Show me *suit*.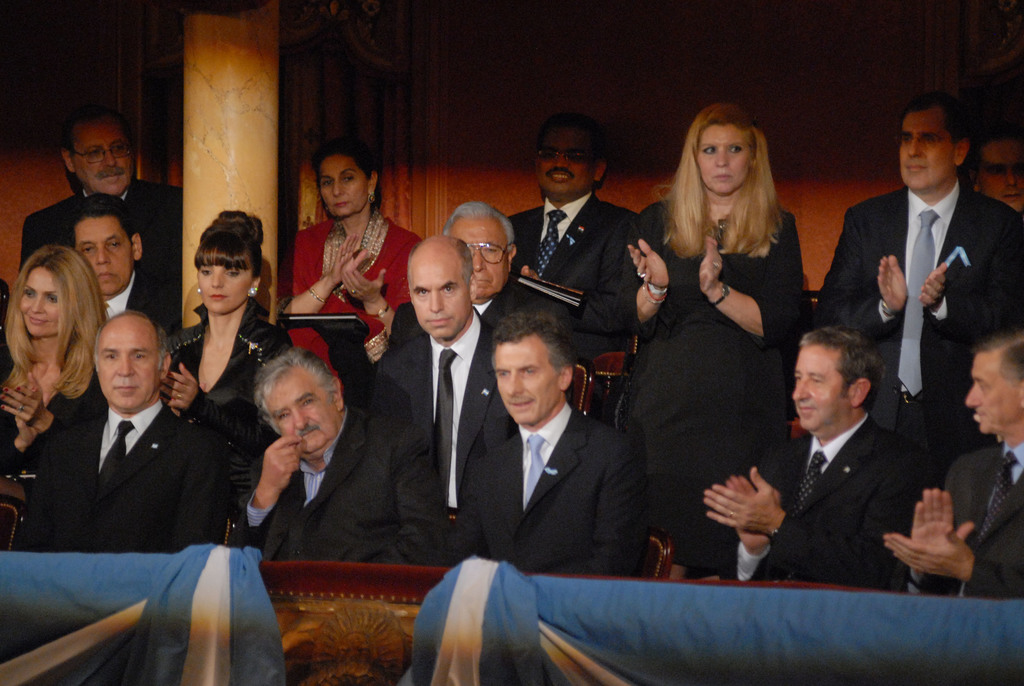
*suit* is here: <box>17,184,188,294</box>.
